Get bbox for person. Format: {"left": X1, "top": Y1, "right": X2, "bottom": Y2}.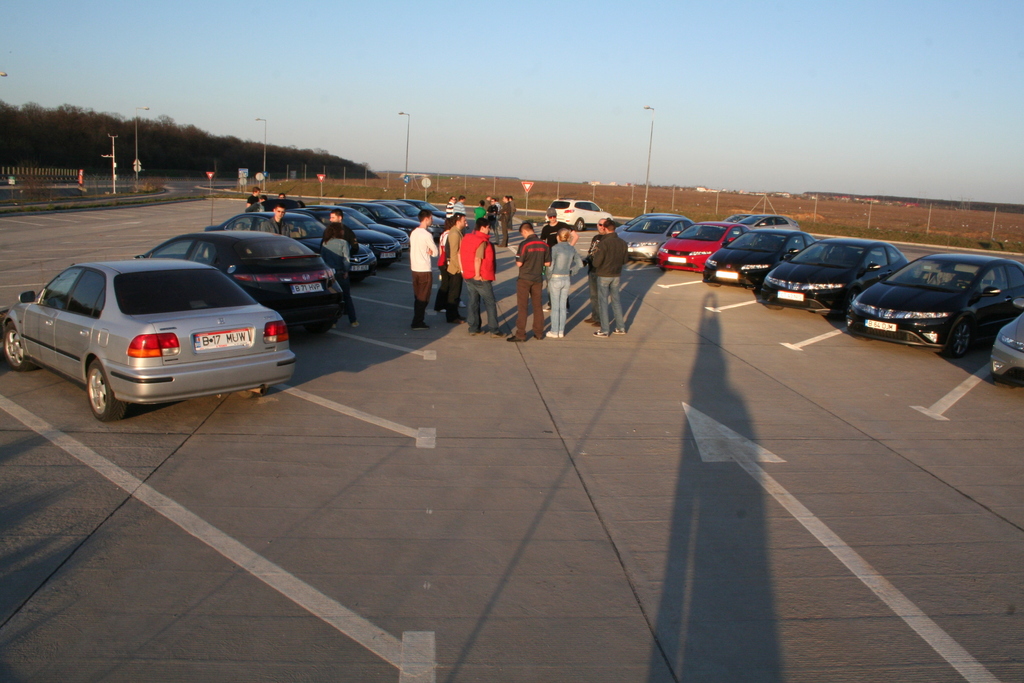
{"left": 246, "top": 187, "right": 262, "bottom": 210}.
